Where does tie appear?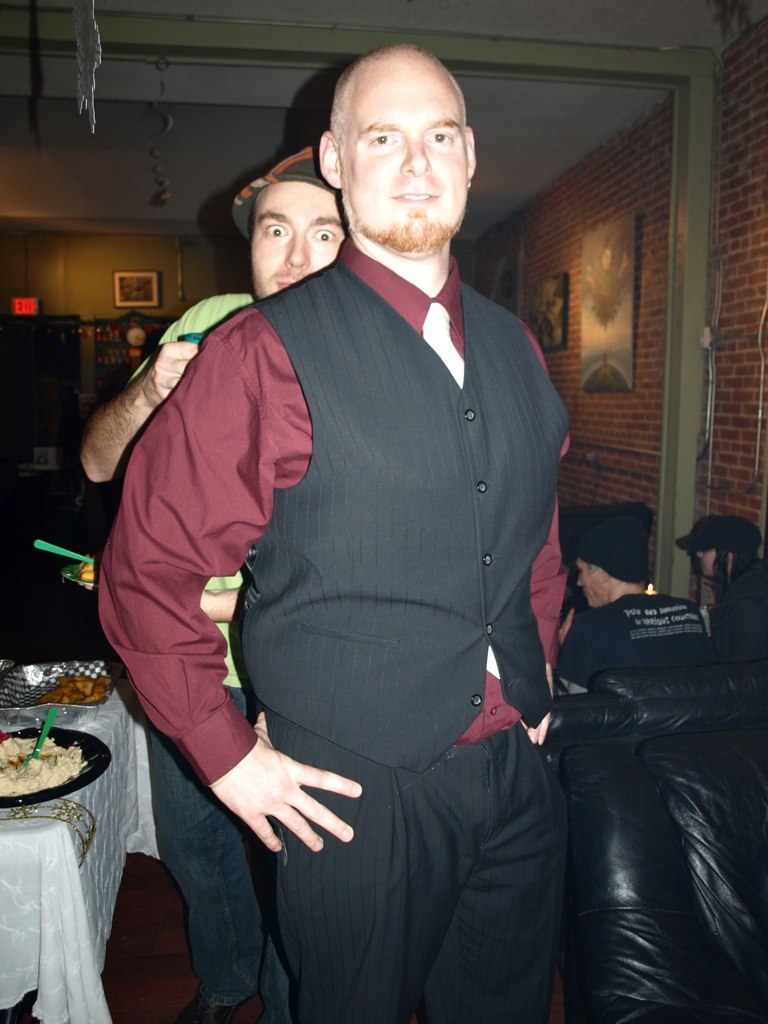
Appears at bbox(422, 297, 497, 675).
